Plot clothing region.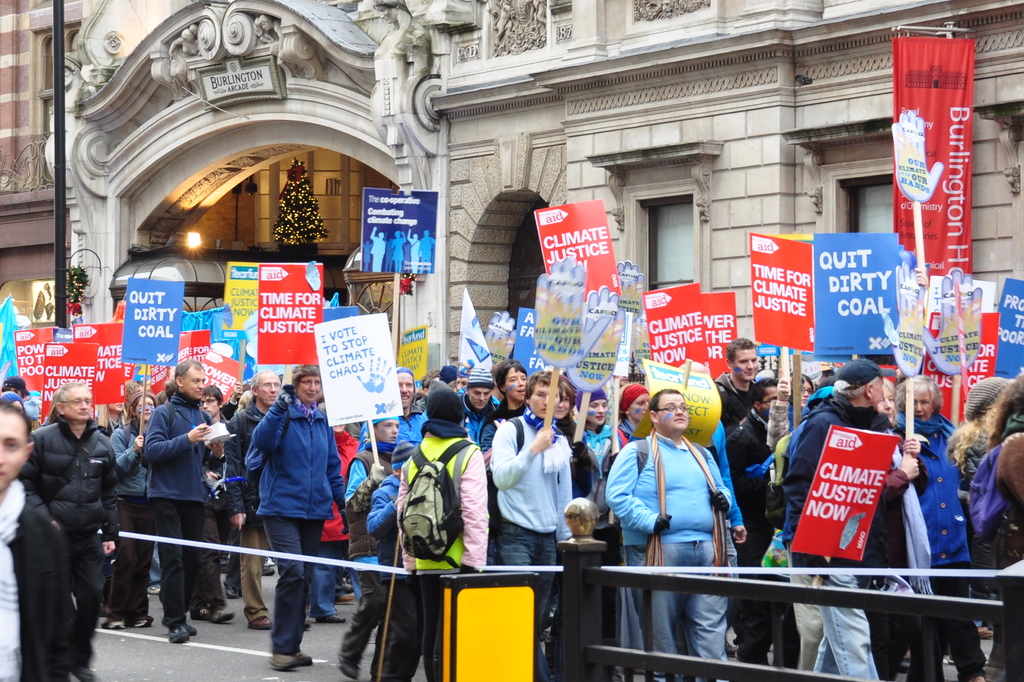
Plotted at [x1=19, y1=417, x2=114, y2=678].
